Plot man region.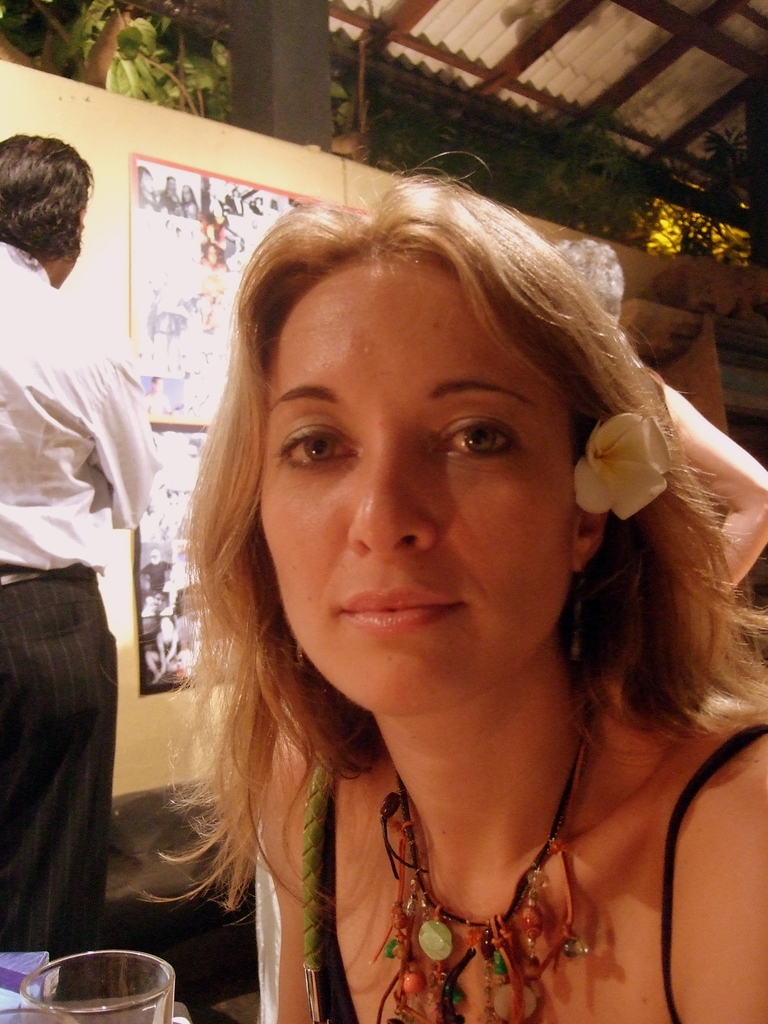
Plotted at BBox(0, 127, 161, 993).
